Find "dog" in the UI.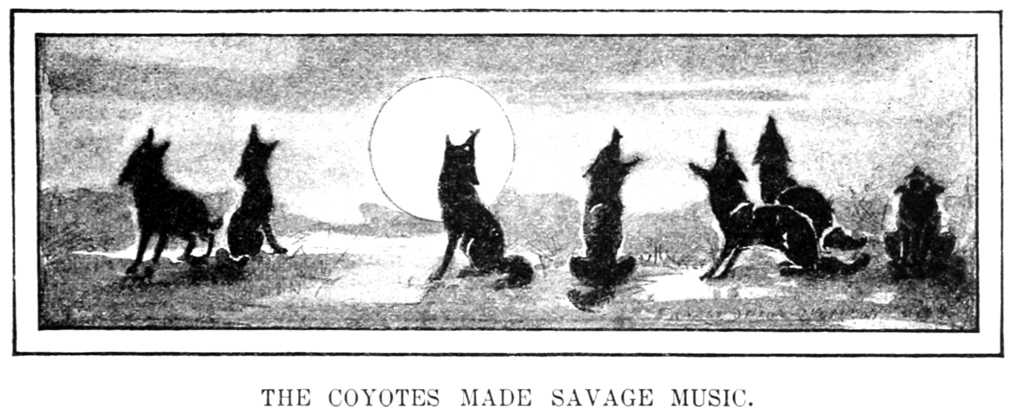
UI element at 567,126,644,312.
